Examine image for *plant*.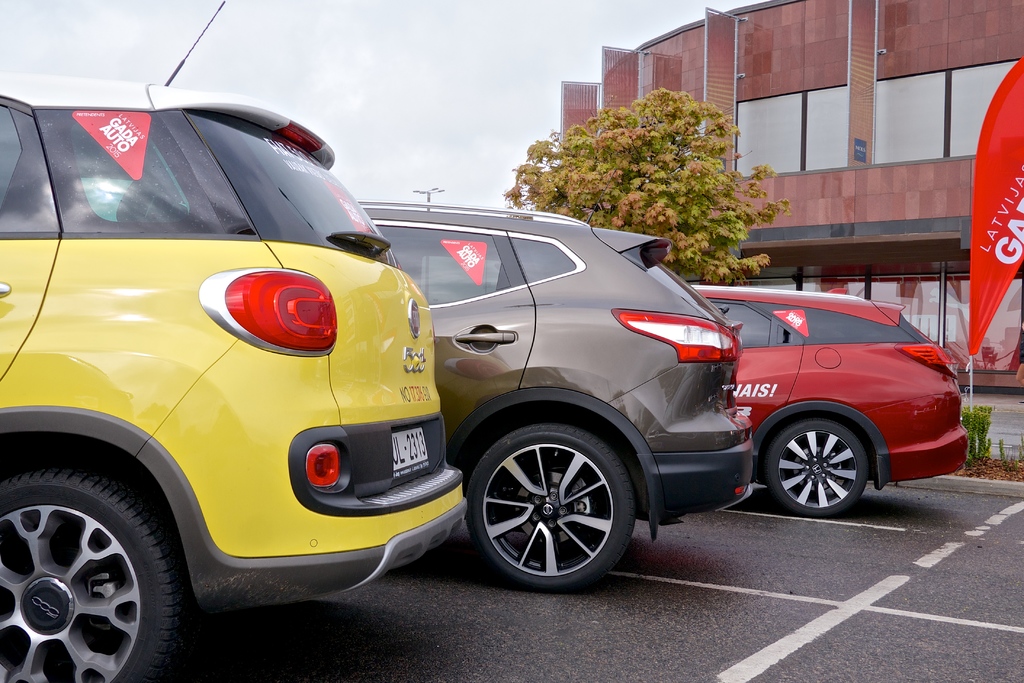
Examination result: box(996, 432, 1023, 471).
